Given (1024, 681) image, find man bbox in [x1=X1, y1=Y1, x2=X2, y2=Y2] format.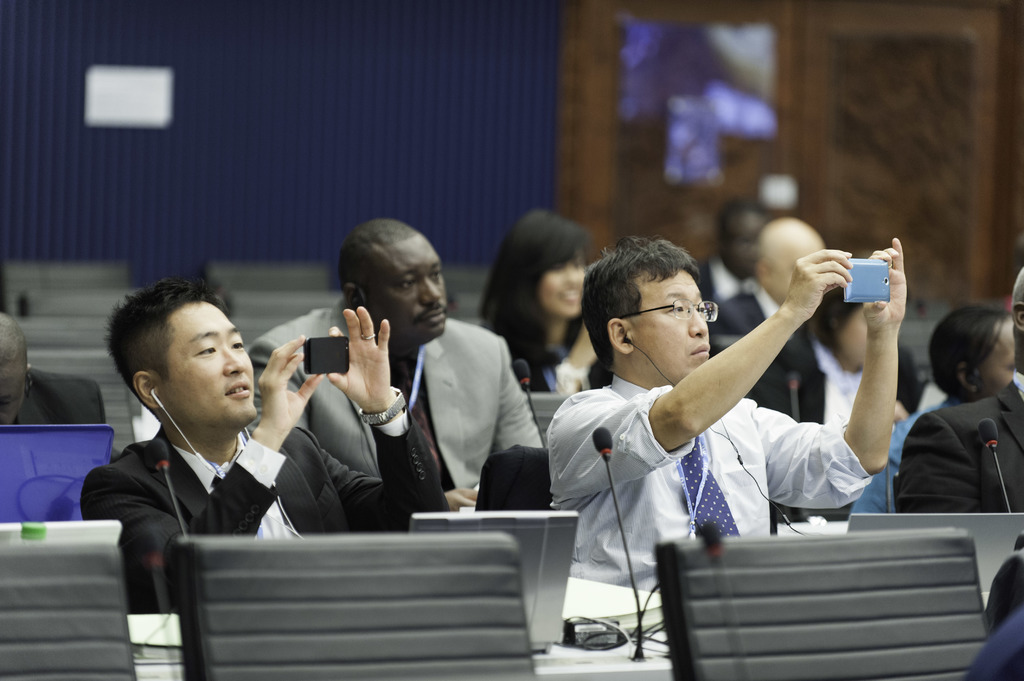
[x1=548, y1=233, x2=908, y2=595].
